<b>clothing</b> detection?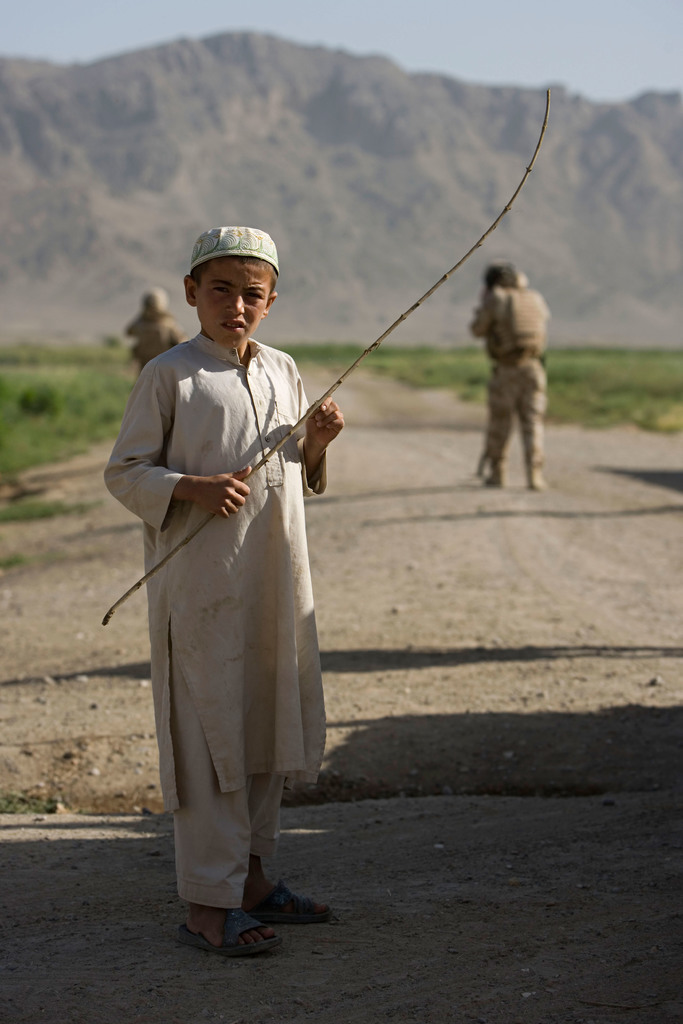
(468,285,551,472)
